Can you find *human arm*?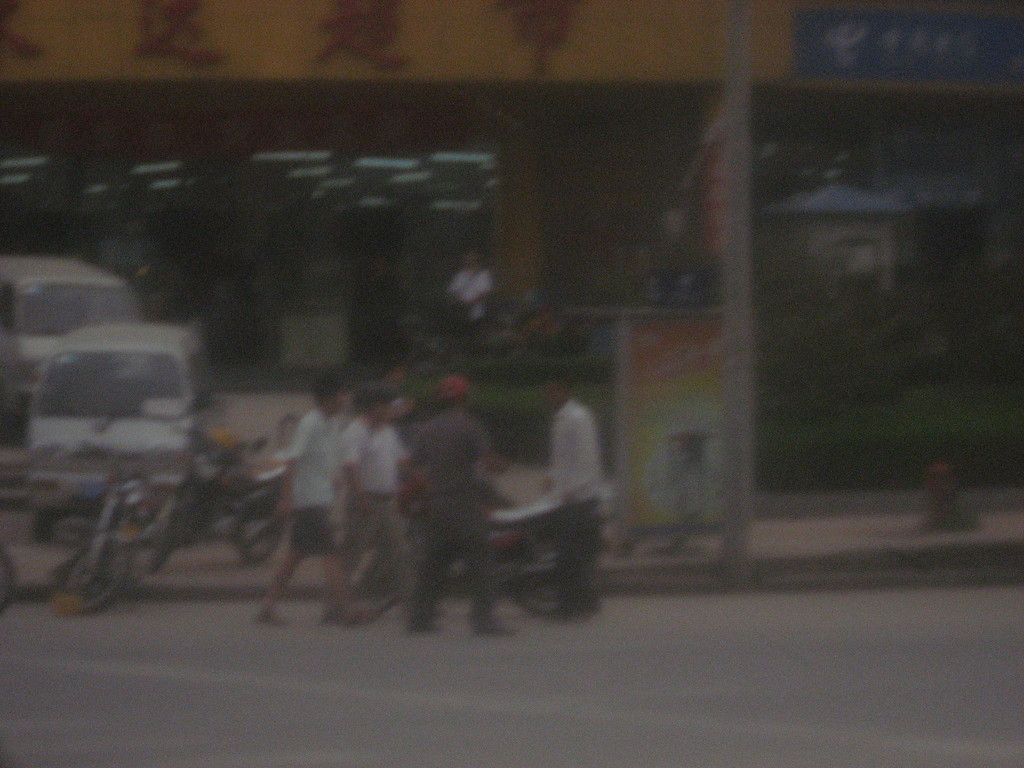
Yes, bounding box: [x1=390, y1=430, x2=433, y2=519].
